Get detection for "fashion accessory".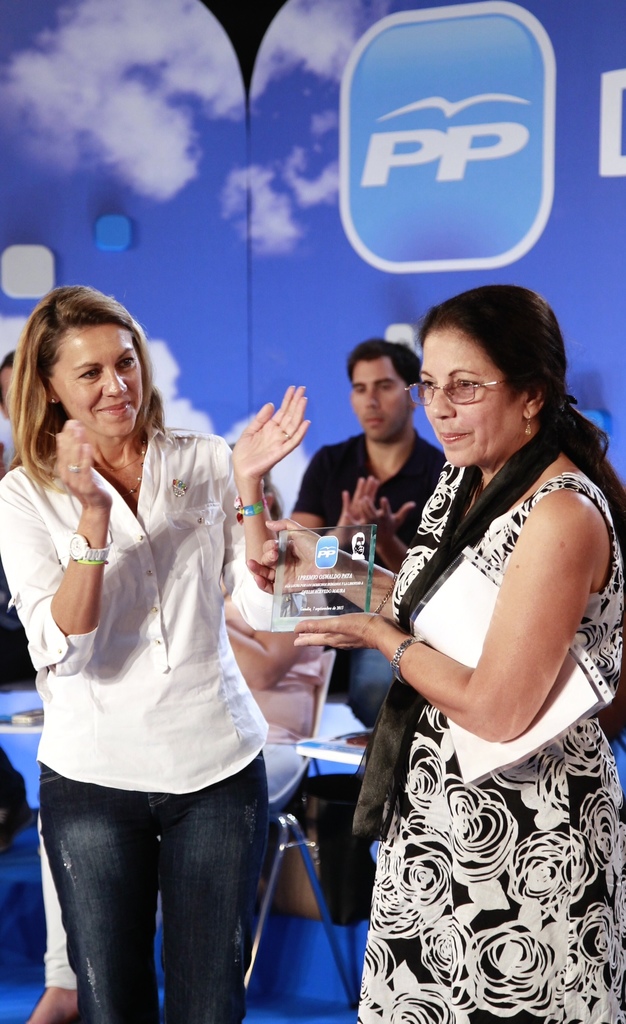
Detection: [476, 475, 483, 501].
